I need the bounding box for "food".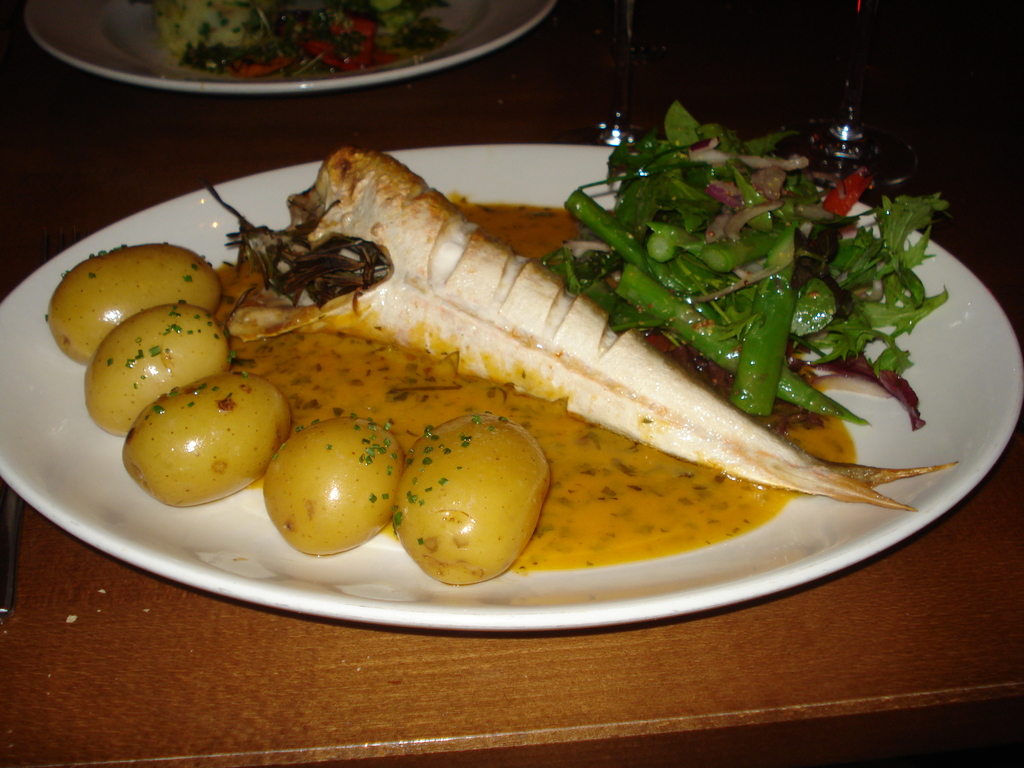
Here it is: [x1=545, y1=102, x2=956, y2=433].
